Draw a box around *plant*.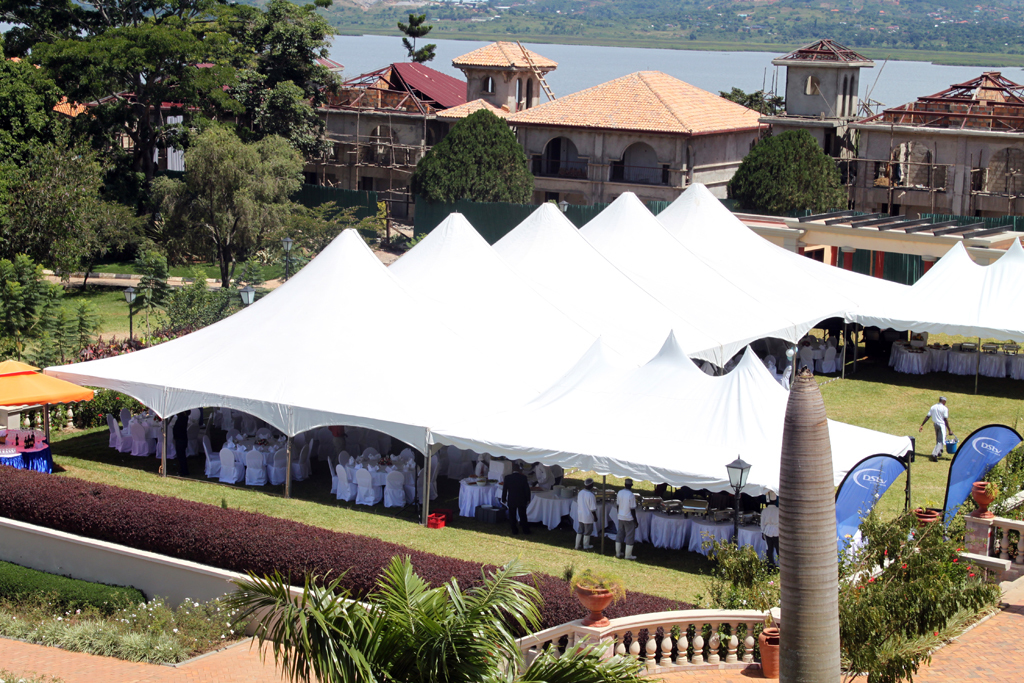
locate(0, 588, 271, 664).
